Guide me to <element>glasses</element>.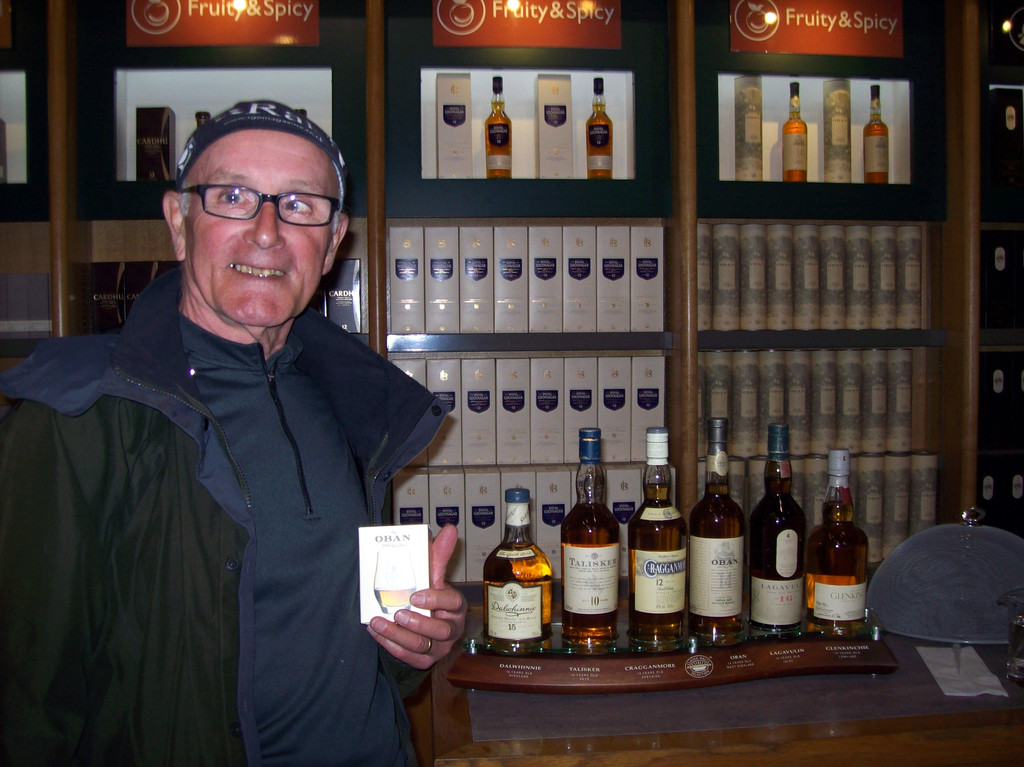
Guidance: Rect(172, 182, 339, 227).
